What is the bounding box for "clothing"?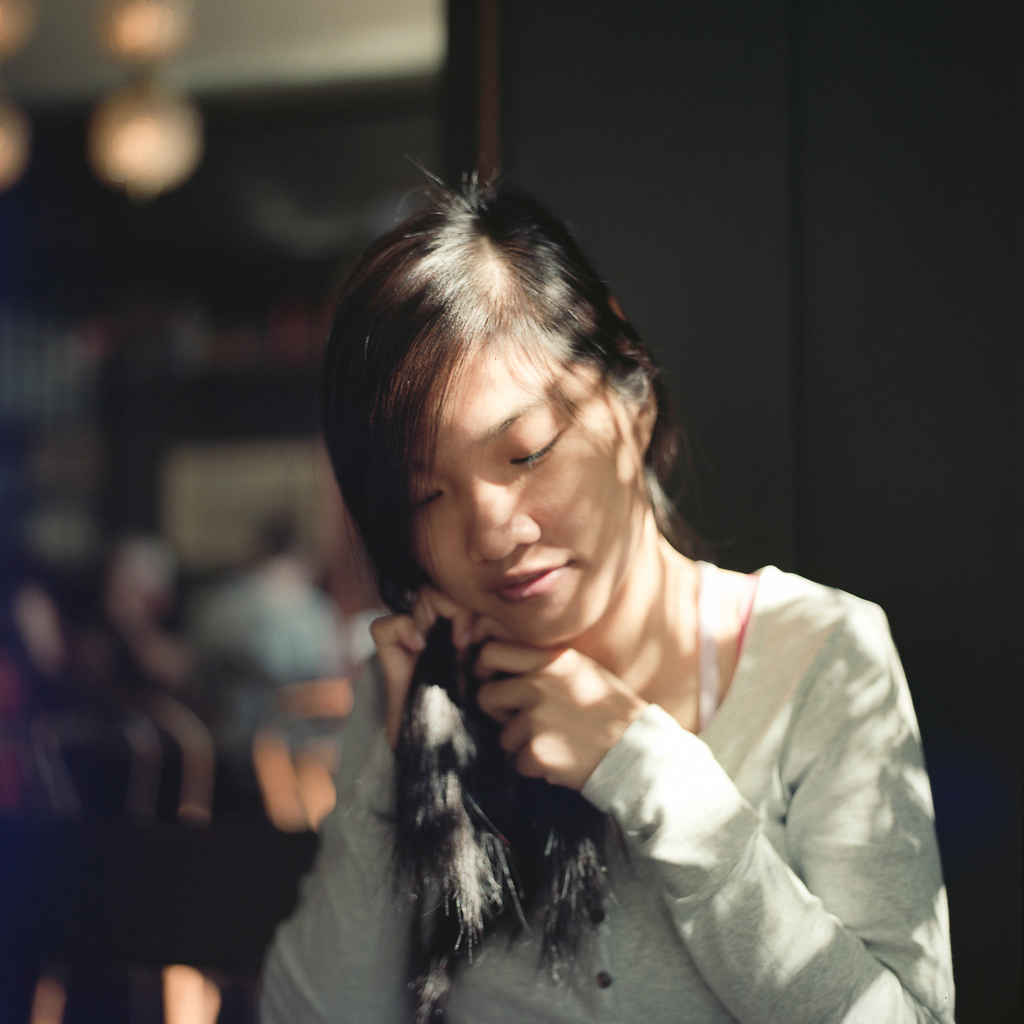
190:564:347:742.
